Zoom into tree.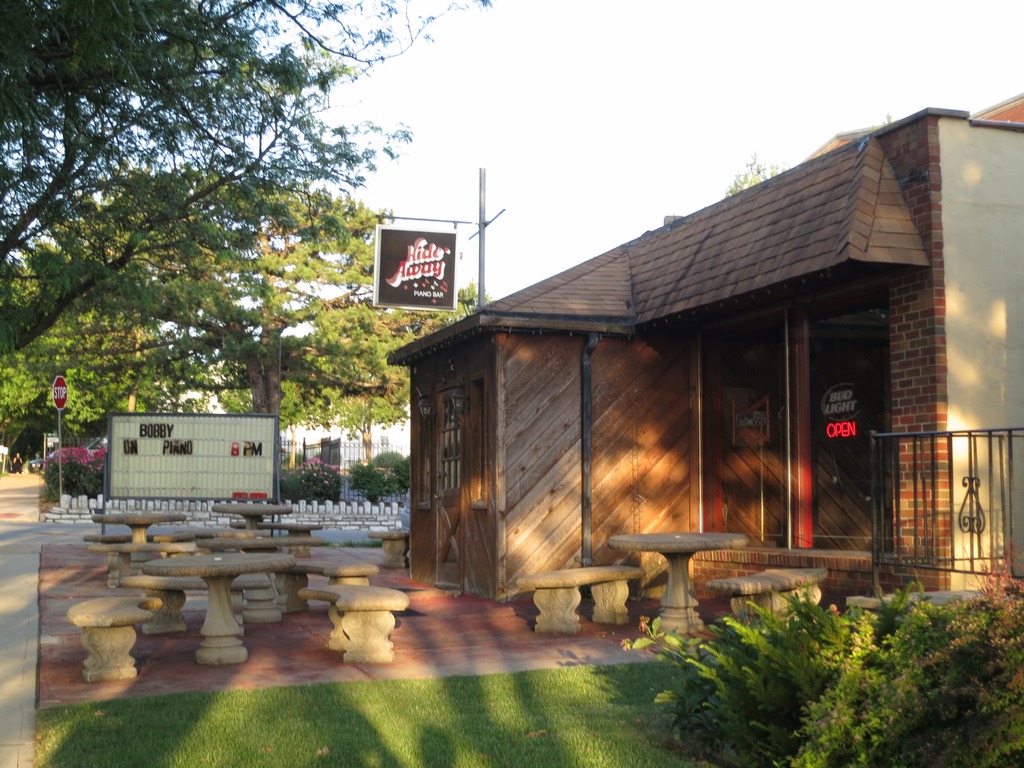
Zoom target: {"x1": 219, "y1": 266, "x2": 436, "y2": 467}.
